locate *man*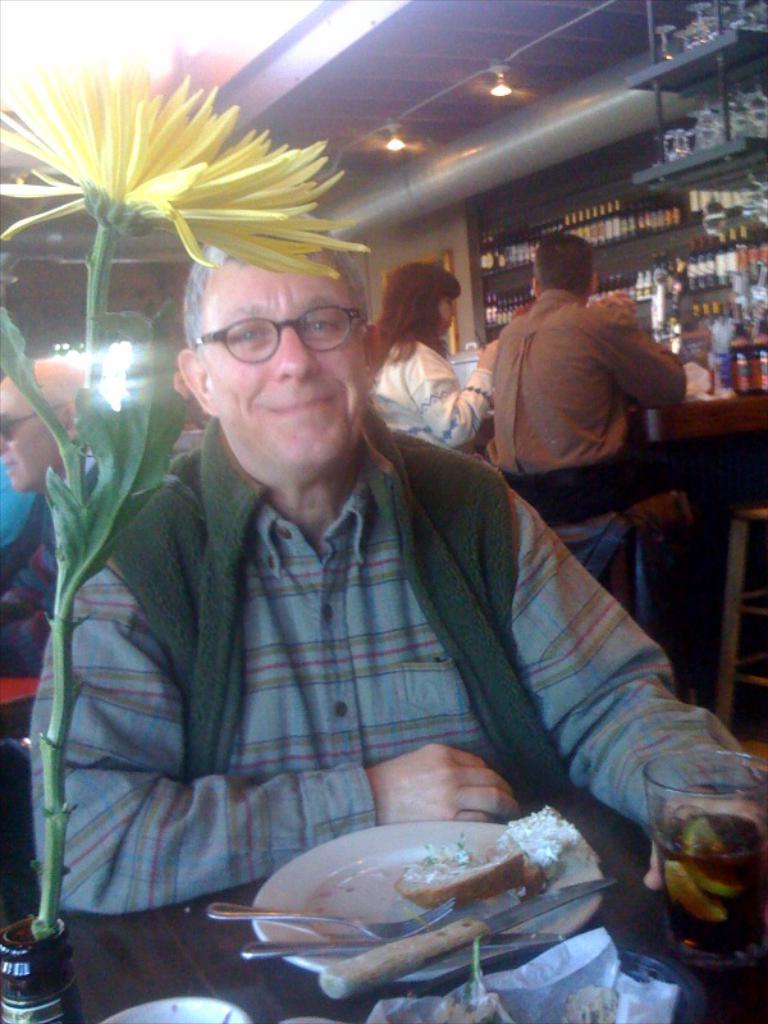
region(0, 356, 93, 672)
